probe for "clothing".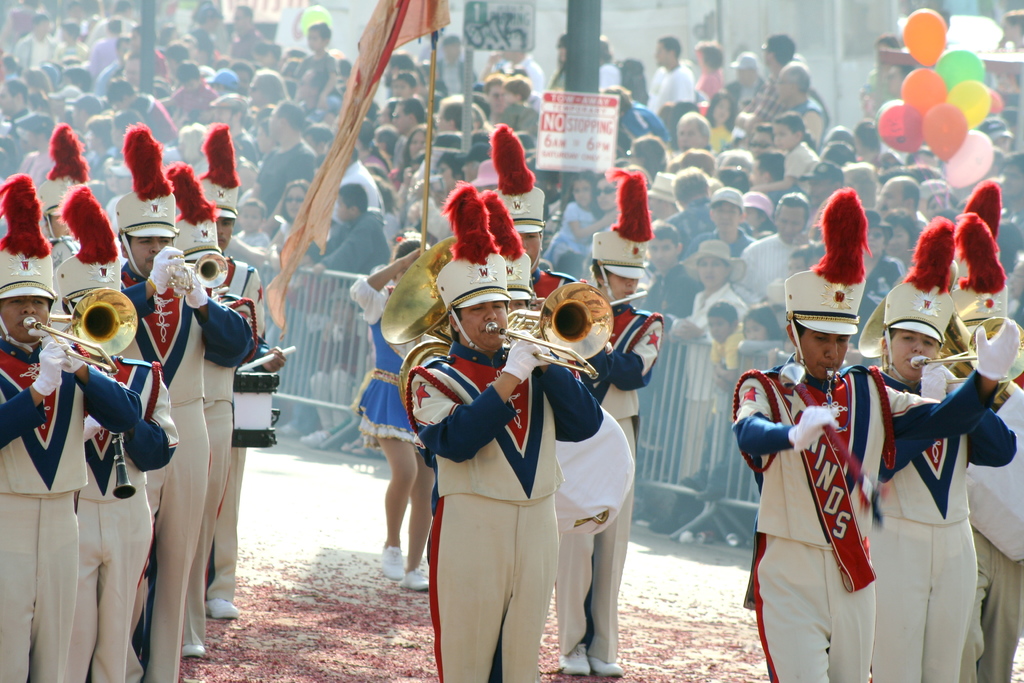
Probe result: bbox(0, 336, 140, 682).
